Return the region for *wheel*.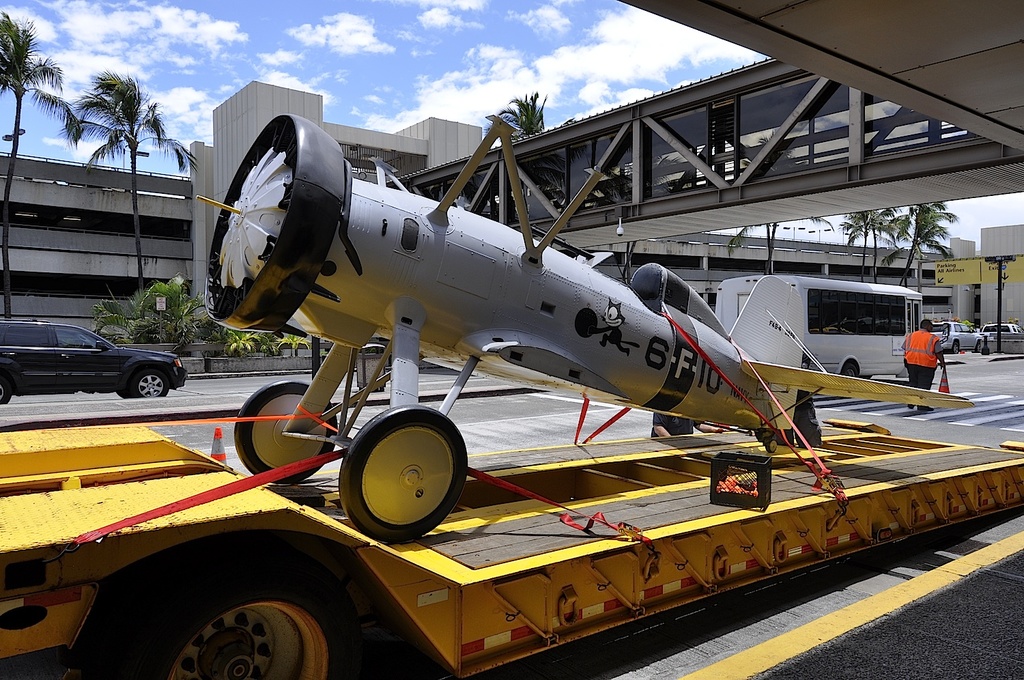
{"left": 976, "top": 339, "right": 982, "bottom": 352}.
